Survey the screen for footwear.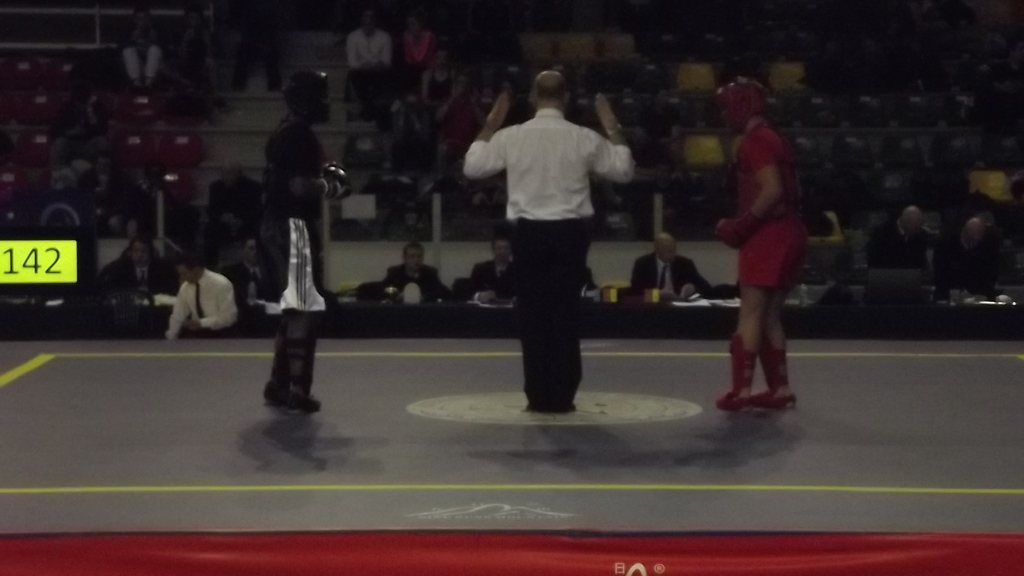
Survey found: region(716, 336, 759, 410).
